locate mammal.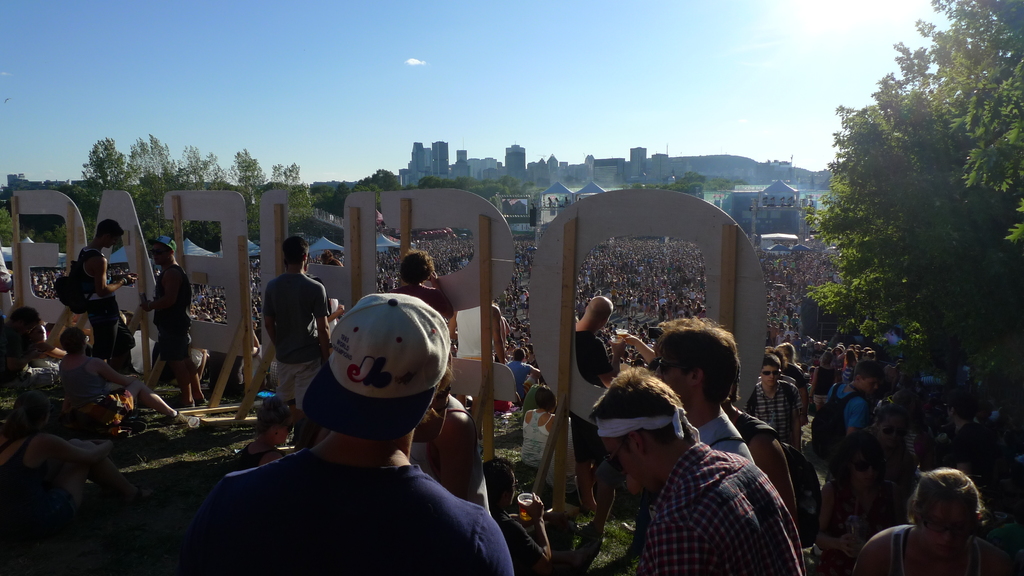
Bounding box: select_region(607, 314, 820, 575).
